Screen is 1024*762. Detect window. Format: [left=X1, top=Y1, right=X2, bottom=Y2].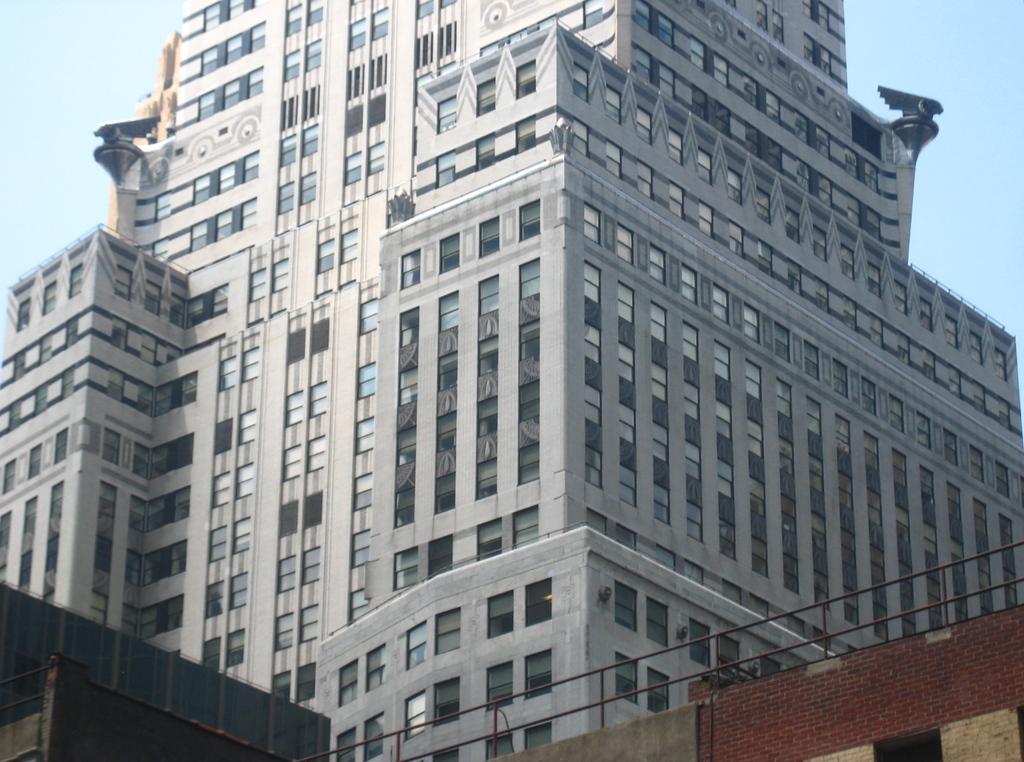
[left=397, top=688, right=433, bottom=741].
